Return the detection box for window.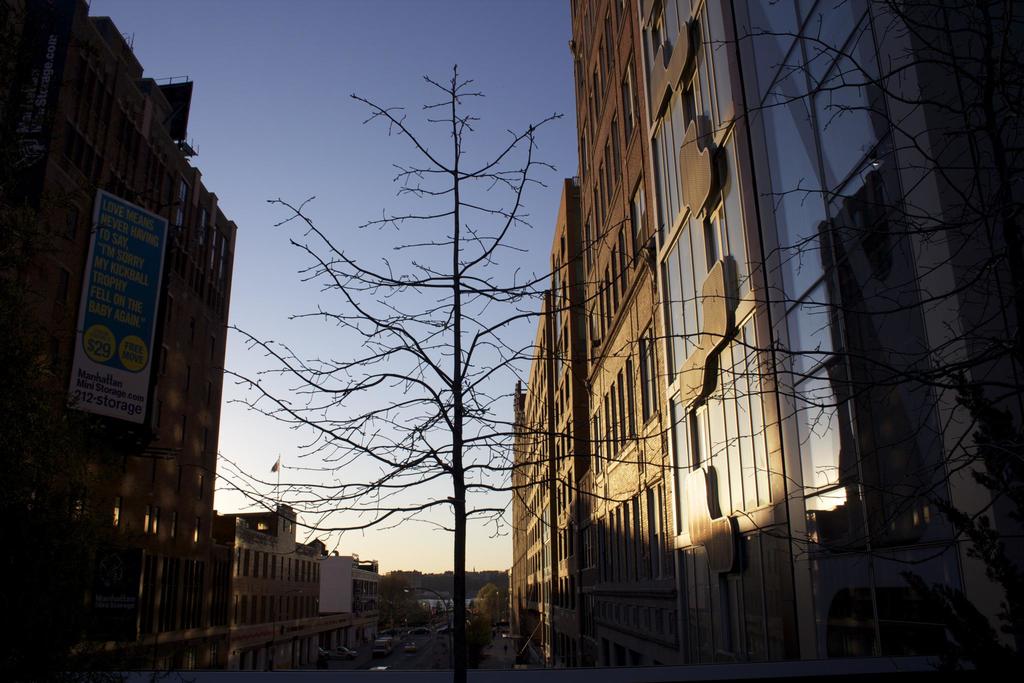
<bbox>623, 43, 636, 154</bbox>.
